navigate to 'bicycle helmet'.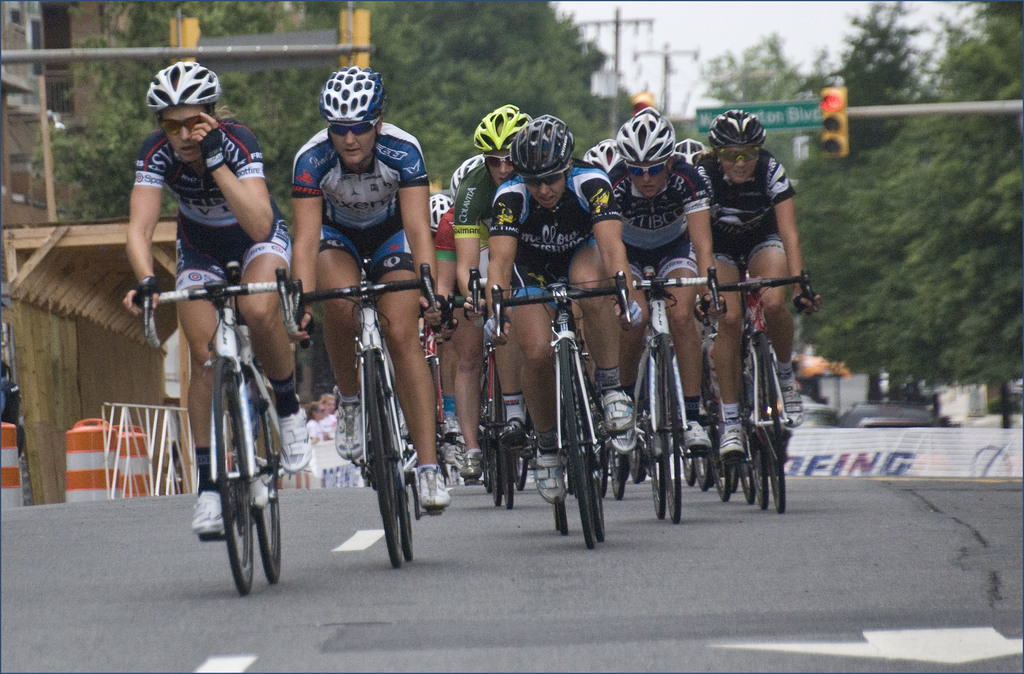
Navigation target: detection(671, 133, 703, 172).
